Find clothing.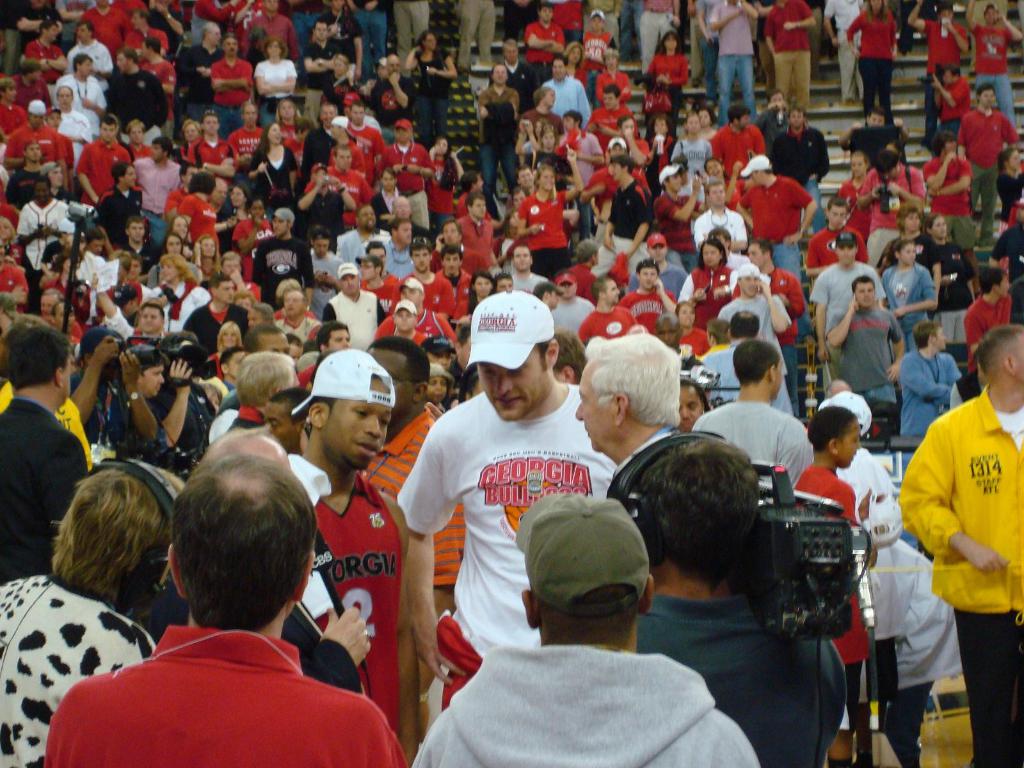
333,139,371,173.
